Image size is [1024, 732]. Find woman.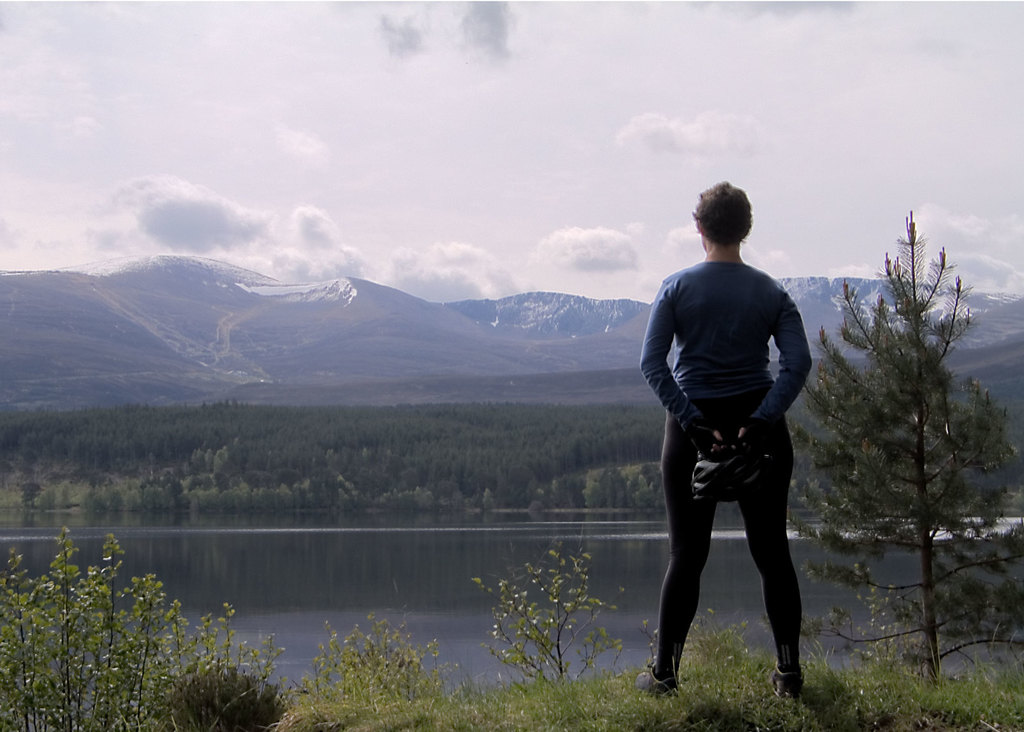
locate(631, 176, 813, 708).
